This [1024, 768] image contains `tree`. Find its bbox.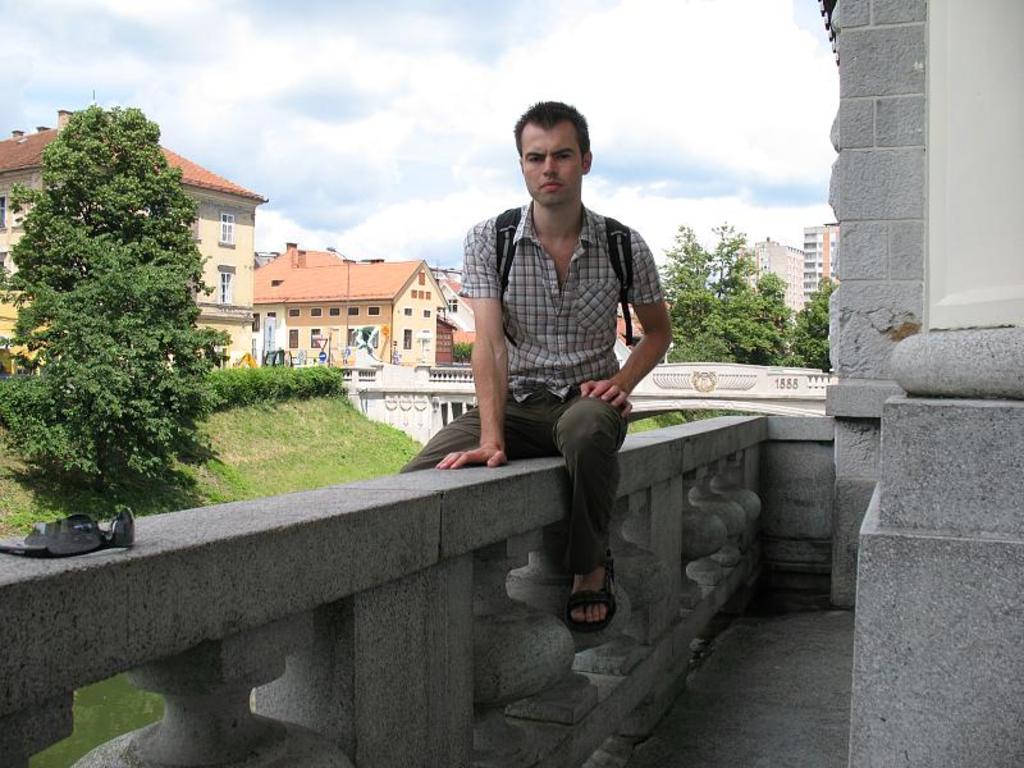
768,266,831,372.
